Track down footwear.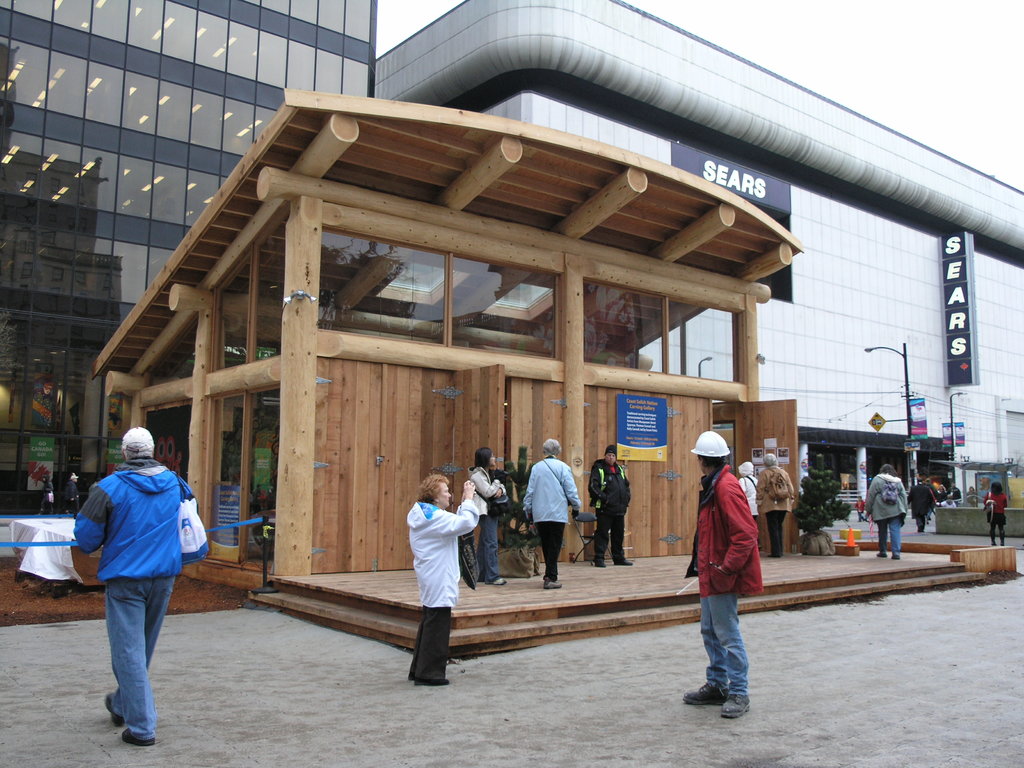
Tracked to 916,527,922,533.
